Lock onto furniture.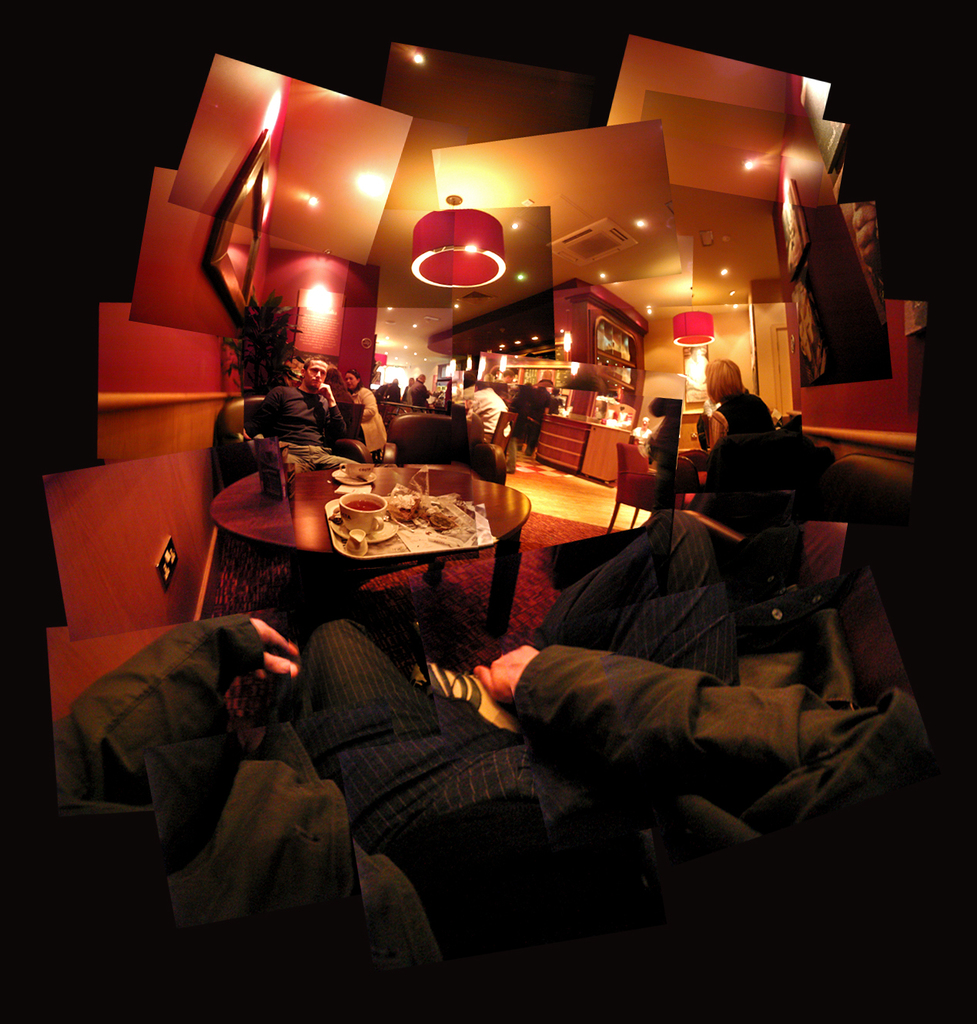
Locked: detection(606, 444, 657, 532).
